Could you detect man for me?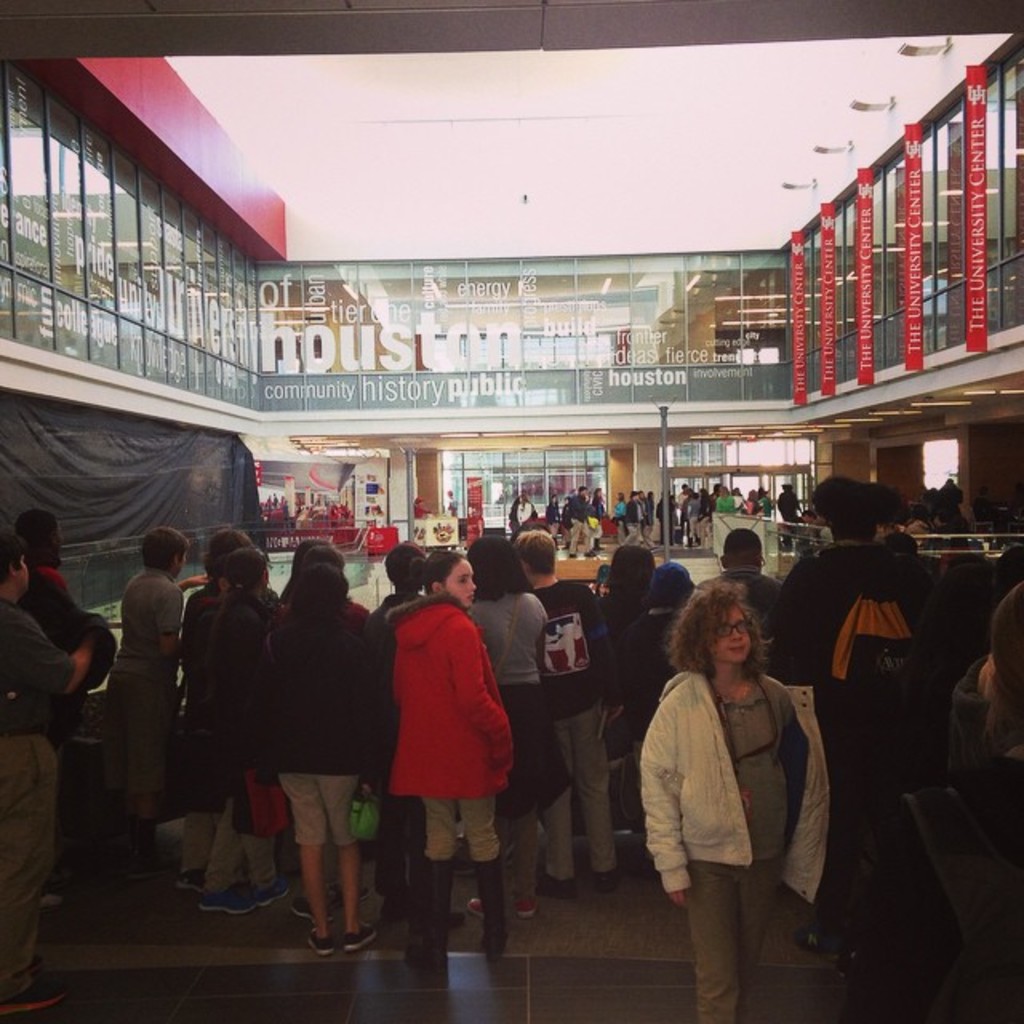
Detection result: (left=758, top=485, right=941, bottom=1003).
